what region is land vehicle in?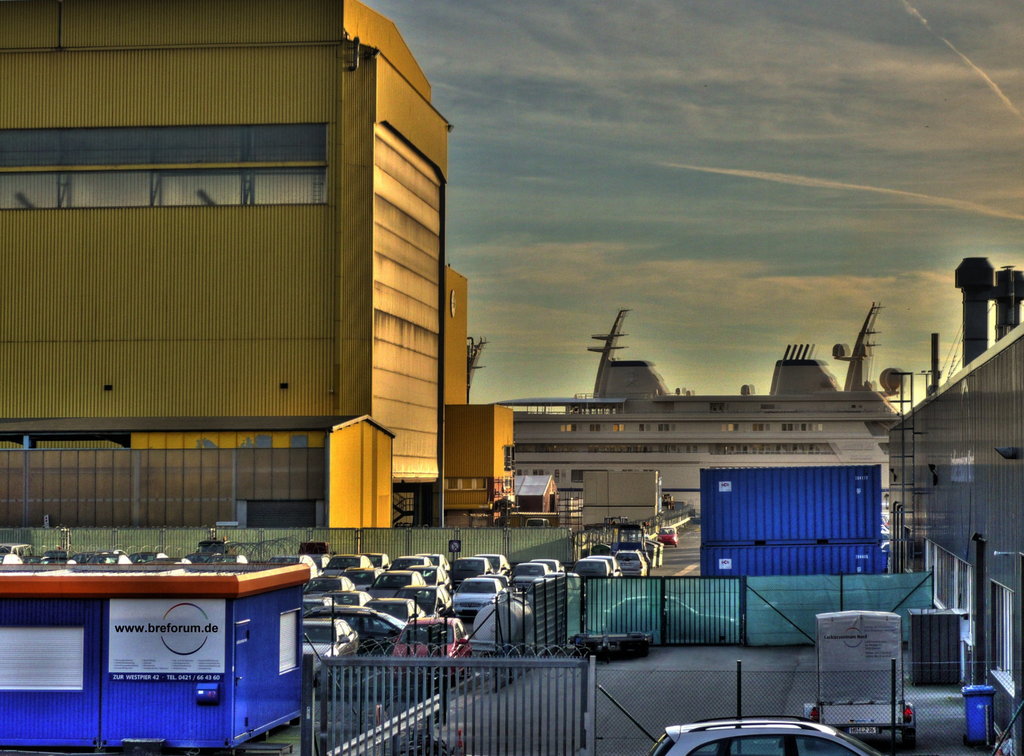
127,547,160,567.
